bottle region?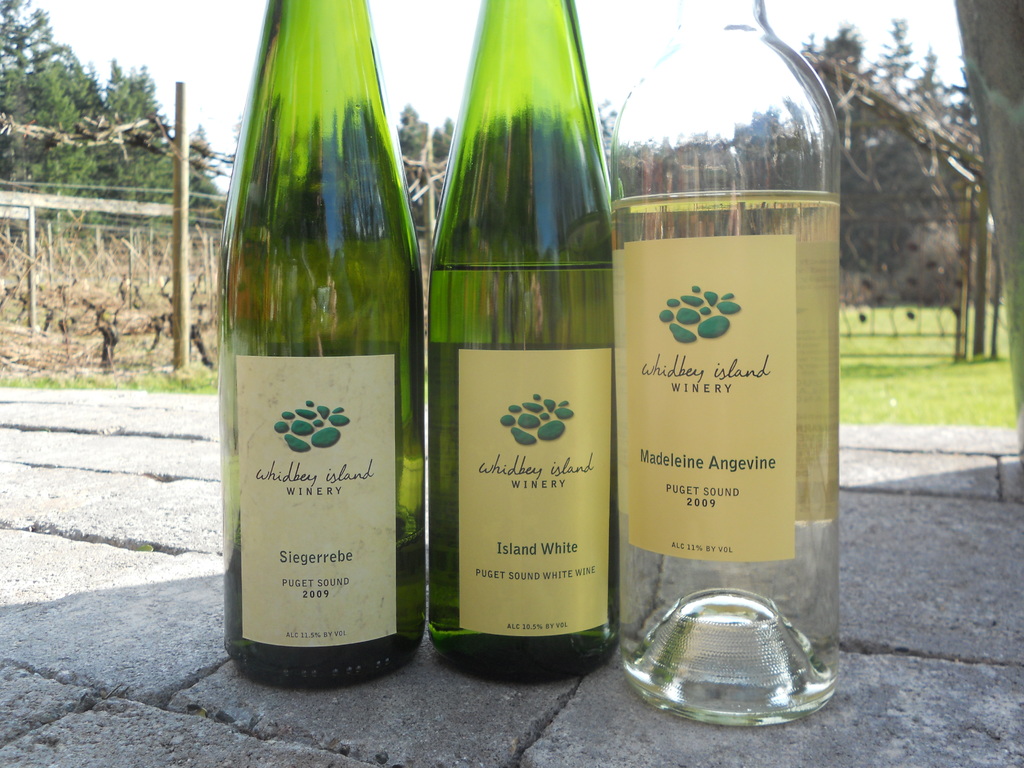
<bbox>216, 0, 422, 694</bbox>
